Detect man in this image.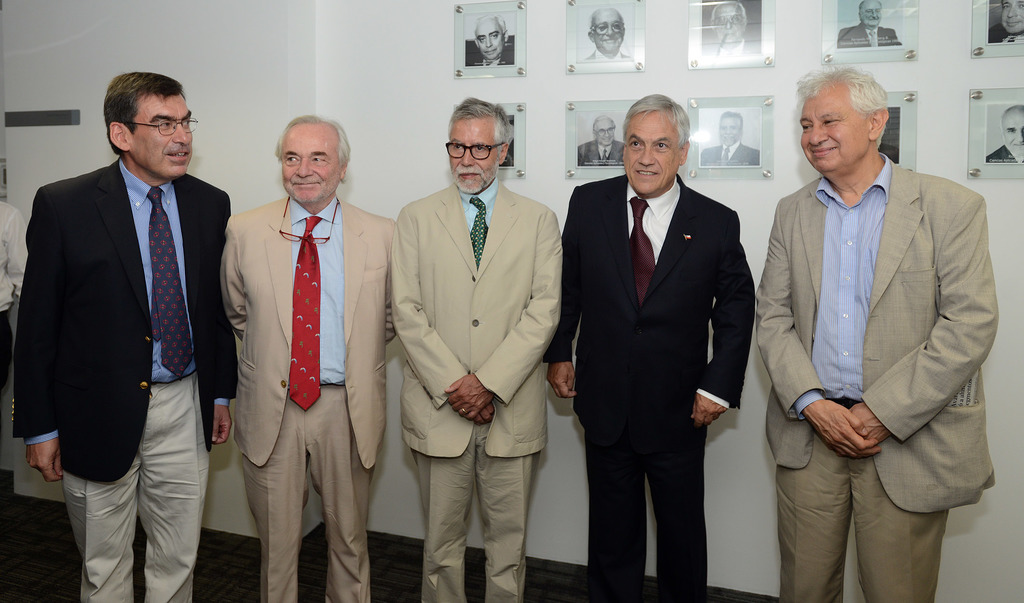
Detection: x1=581 y1=3 x2=627 y2=59.
